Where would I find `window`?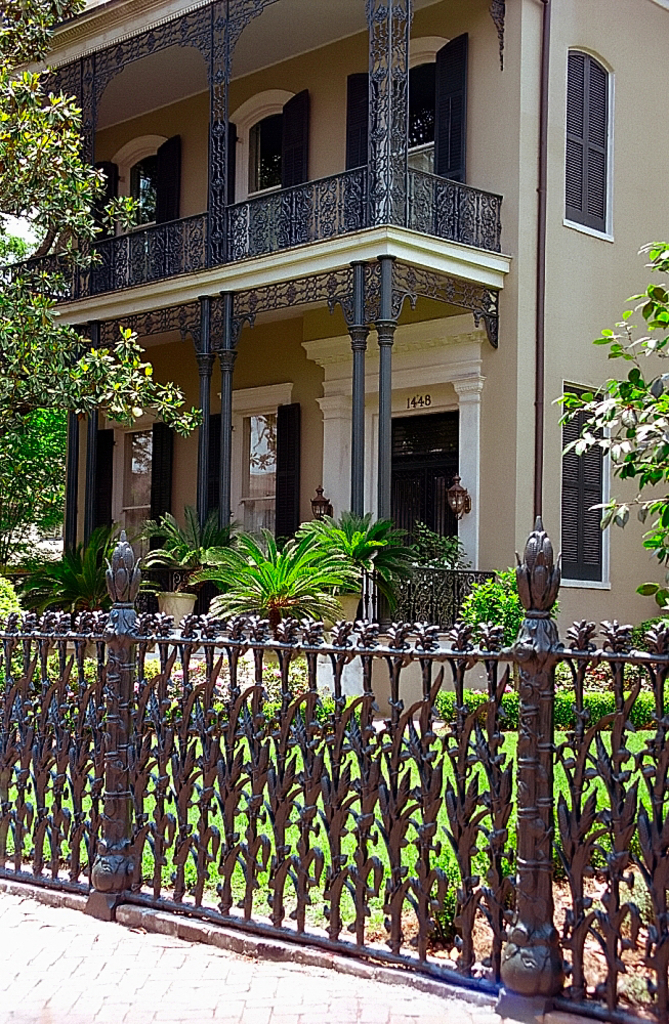
At 195 382 301 622.
